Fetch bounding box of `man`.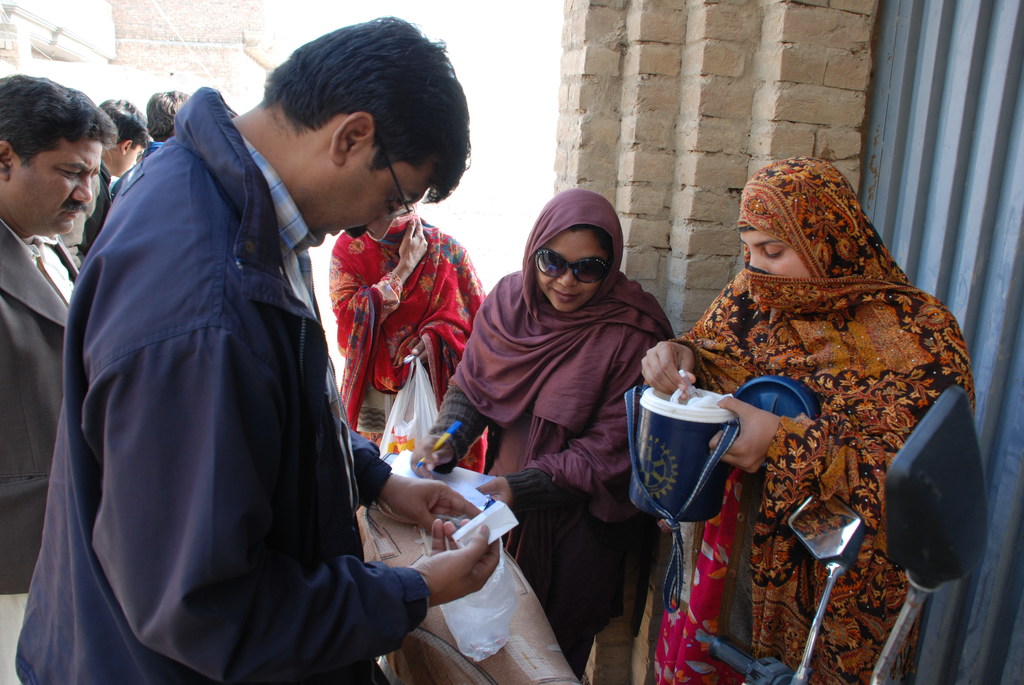
Bbox: select_region(111, 86, 194, 198).
